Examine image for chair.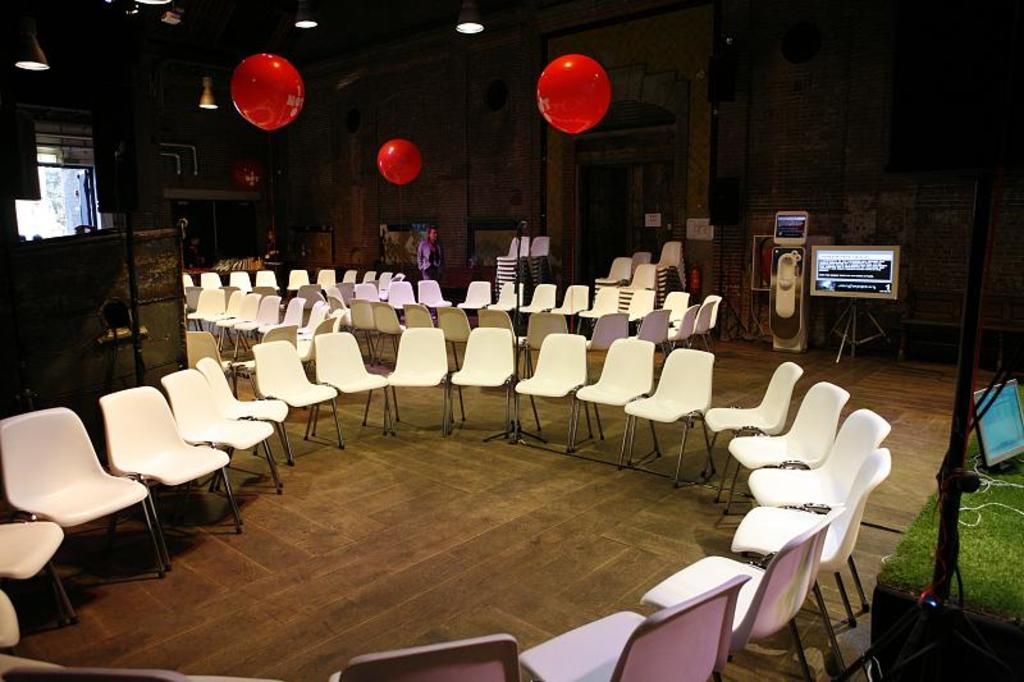
Examination result: box(344, 299, 378, 357).
